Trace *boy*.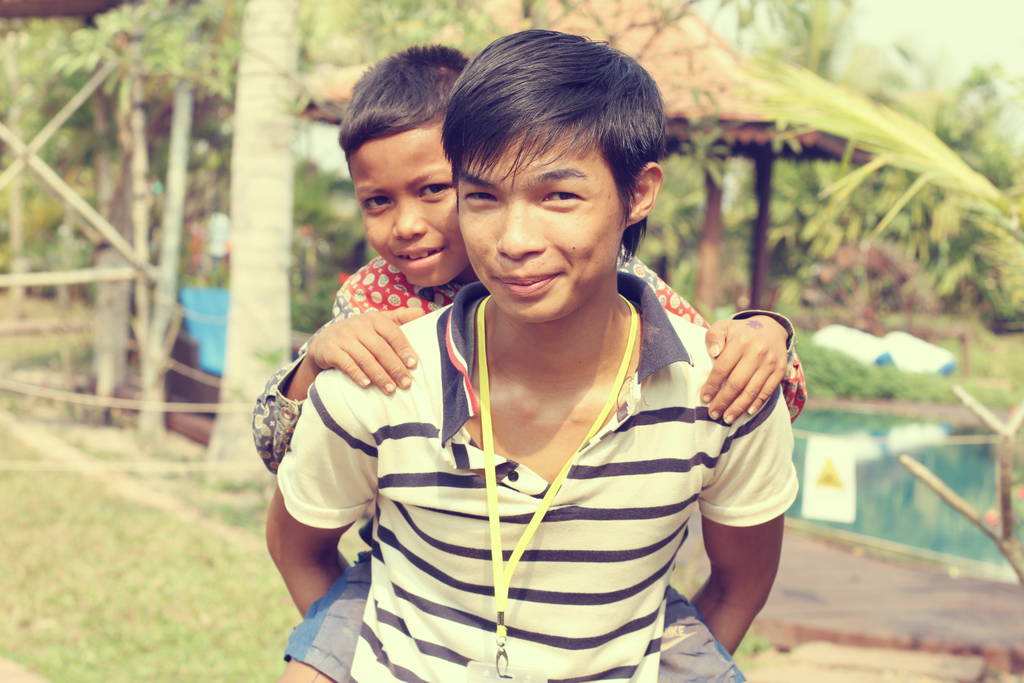
Traced to detection(266, 30, 801, 682).
